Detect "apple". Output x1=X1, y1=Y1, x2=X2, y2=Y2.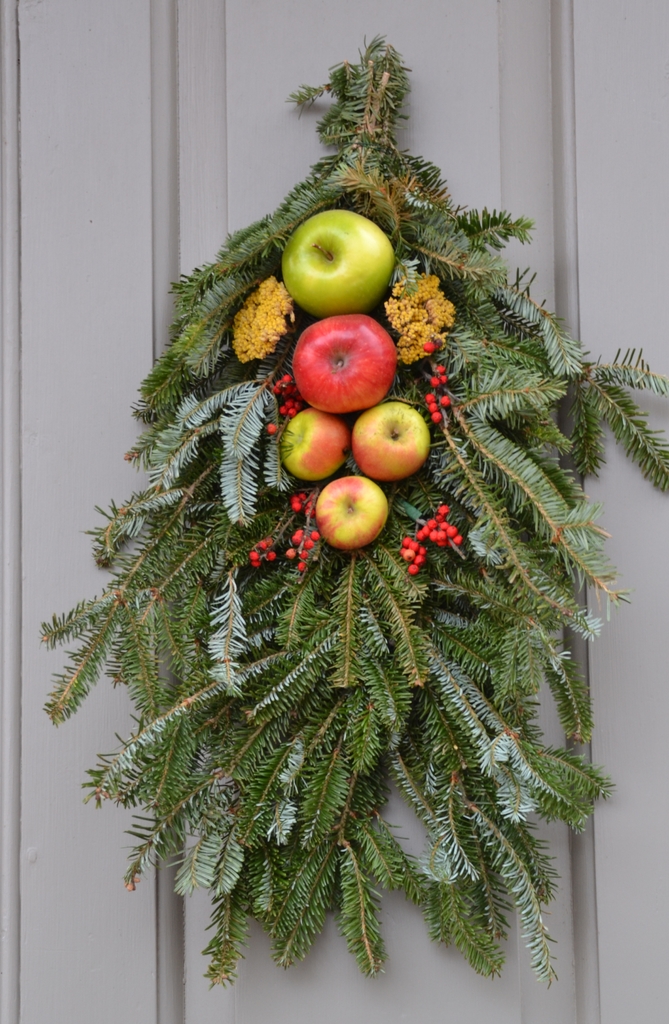
x1=316, y1=475, x2=388, y2=550.
